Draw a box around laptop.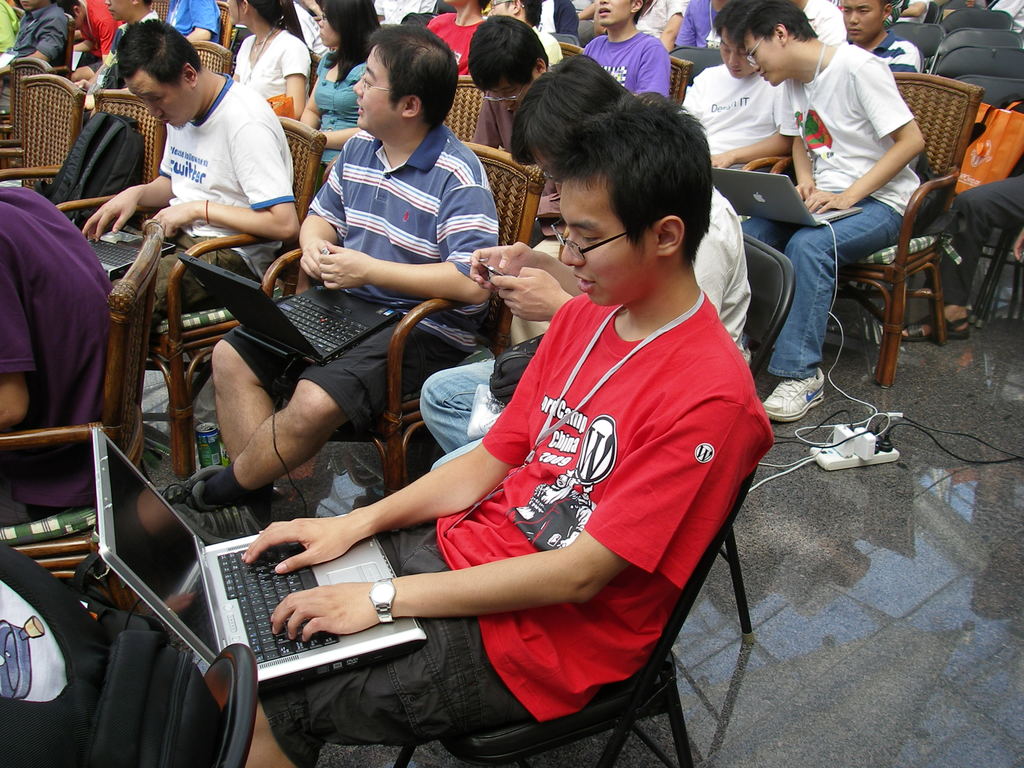
[x1=714, y1=167, x2=862, y2=225].
